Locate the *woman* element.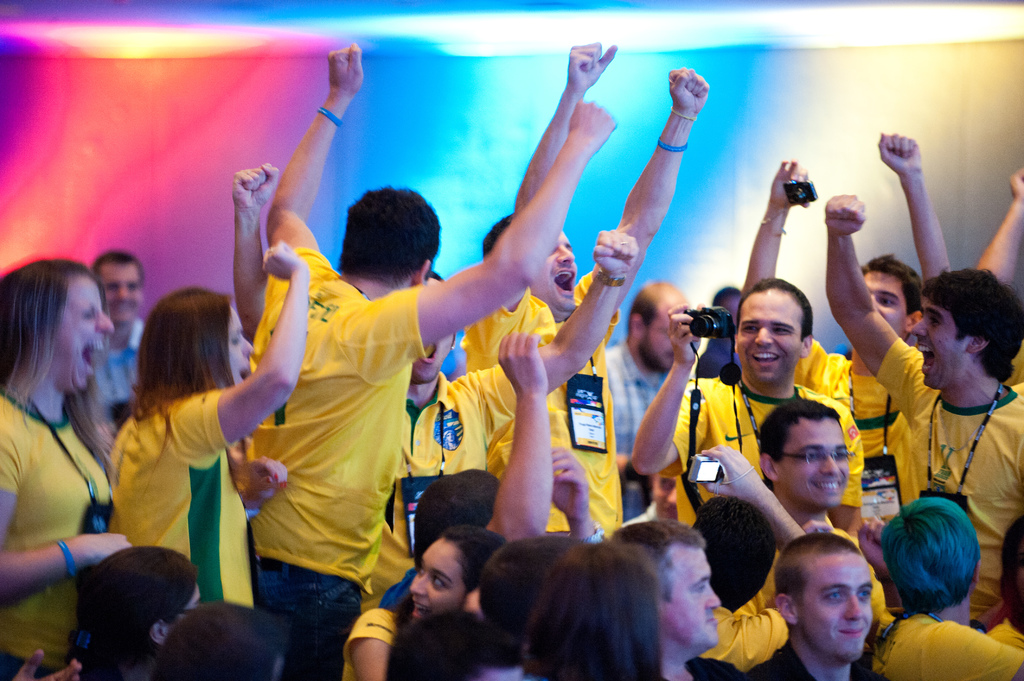
Element bbox: <region>515, 543, 669, 680</region>.
